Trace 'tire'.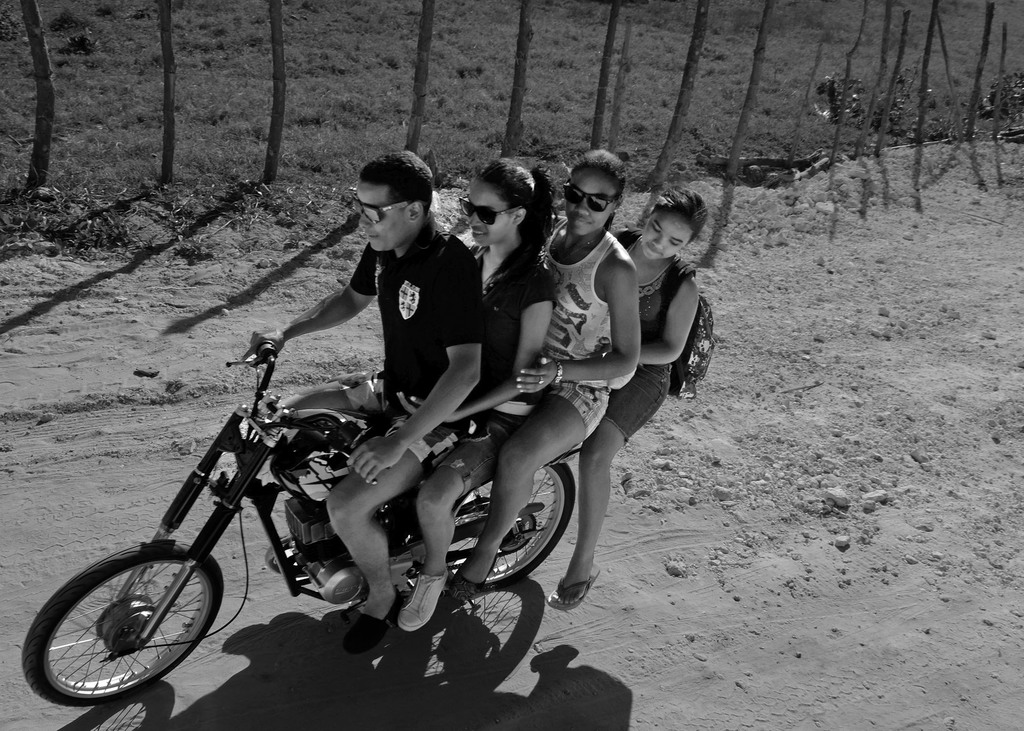
Traced to {"left": 447, "top": 463, "right": 576, "bottom": 590}.
